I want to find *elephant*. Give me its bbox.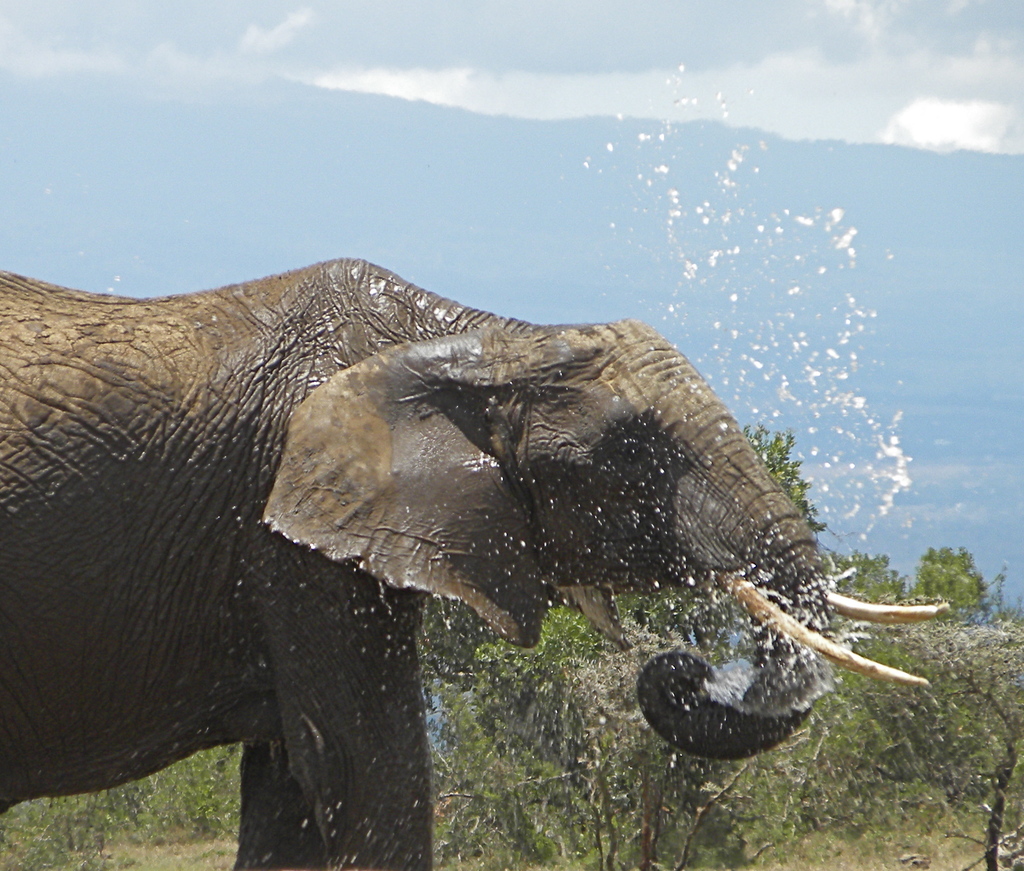
<region>0, 260, 951, 870</region>.
